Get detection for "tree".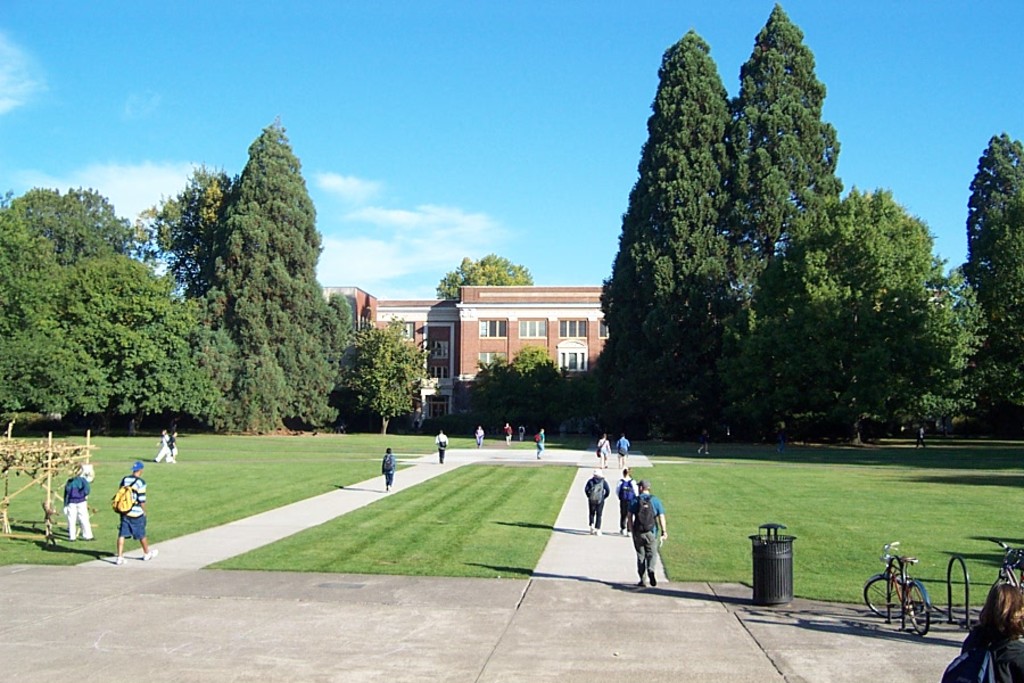
Detection: pyautogui.locateOnScreen(716, 0, 862, 323).
